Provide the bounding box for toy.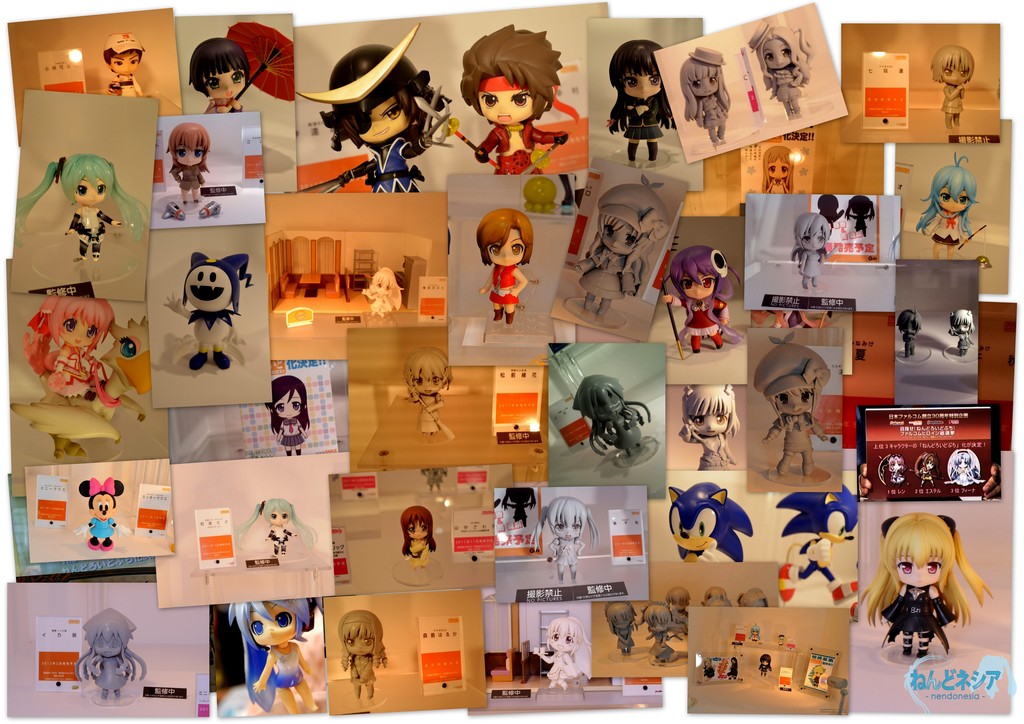
{"left": 728, "top": 655, "right": 740, "bottom": 679}.
